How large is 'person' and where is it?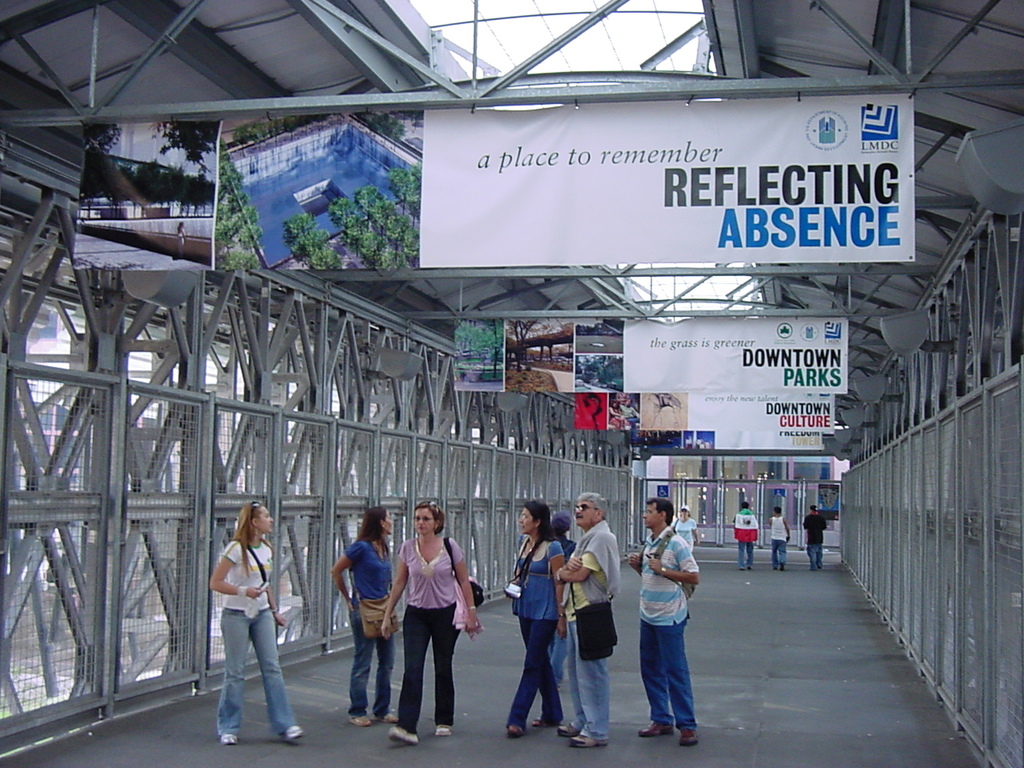
Bounding box: <box>769,509,792,571</box>.
